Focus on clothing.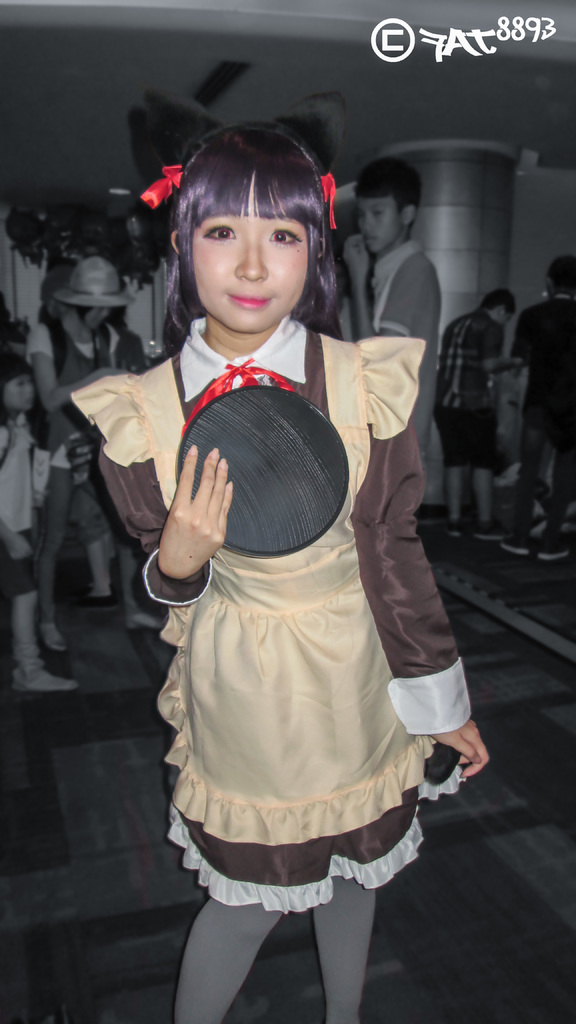
Focused at [left=38, top=314, right=133, bottom=538].
